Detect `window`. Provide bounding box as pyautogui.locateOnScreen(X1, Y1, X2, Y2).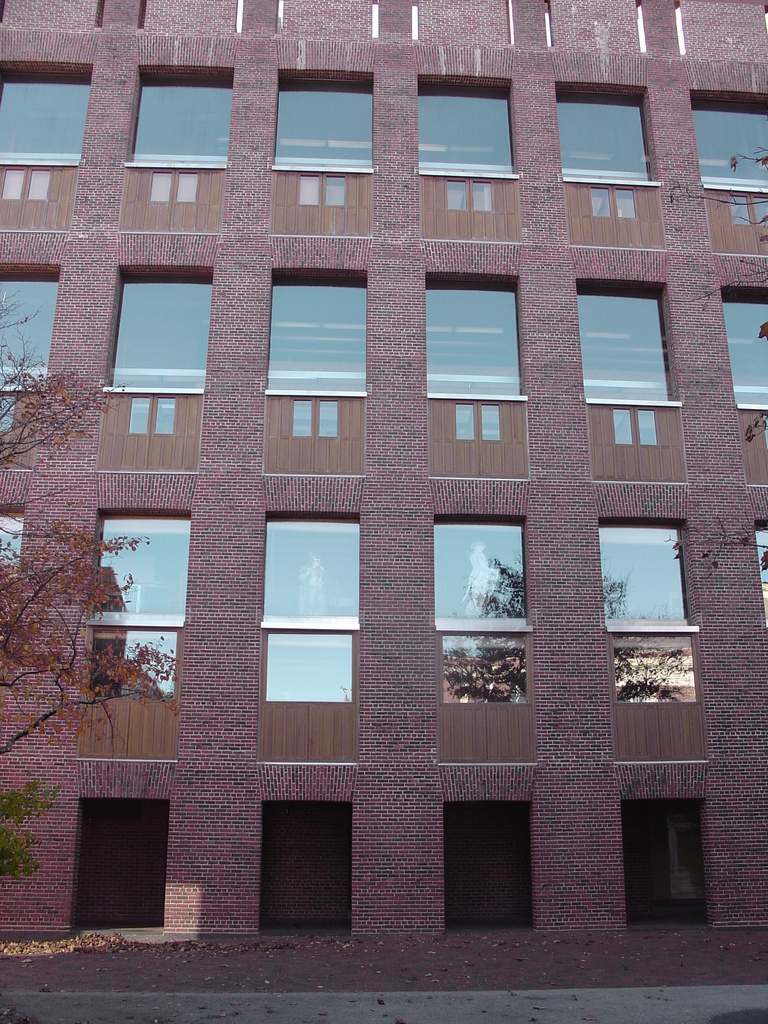
pyautogui.locateOnScreen(686, 99, 767, 186).
